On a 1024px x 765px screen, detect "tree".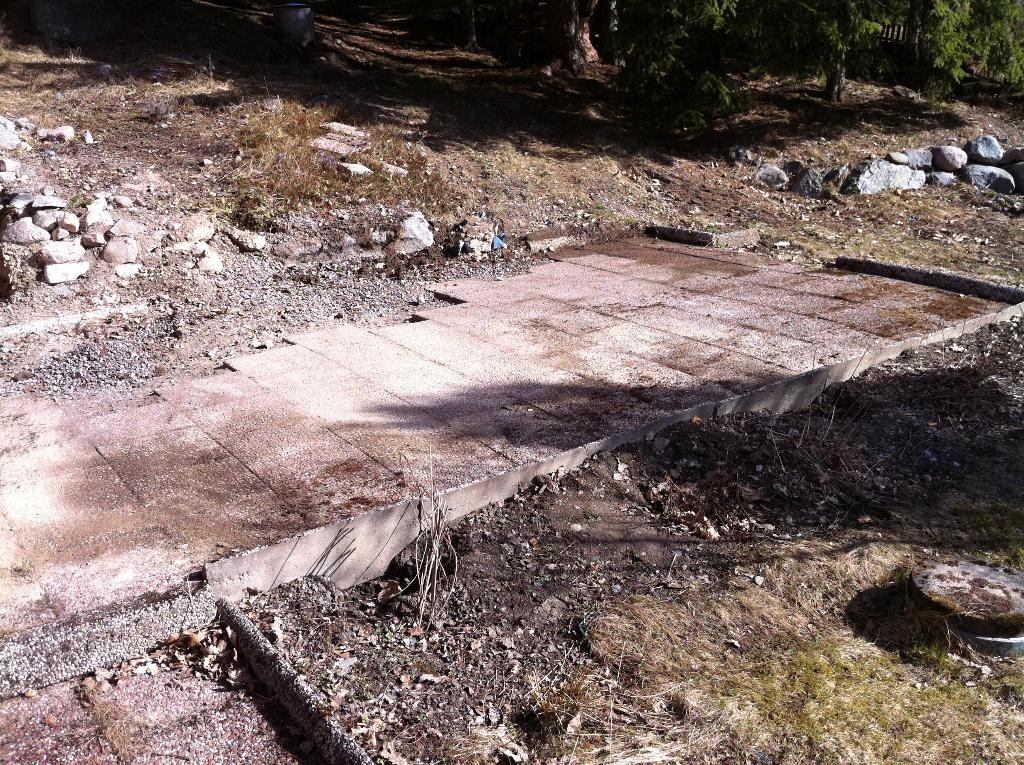
(264,0,324,85).
